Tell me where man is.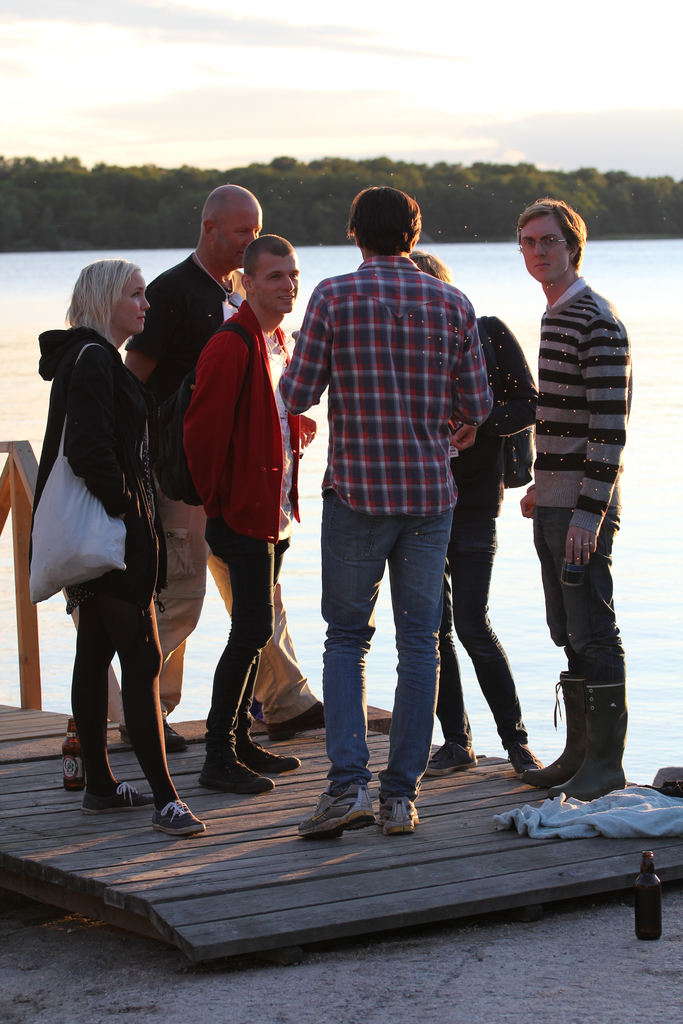
man is at 513,195,637,802.
